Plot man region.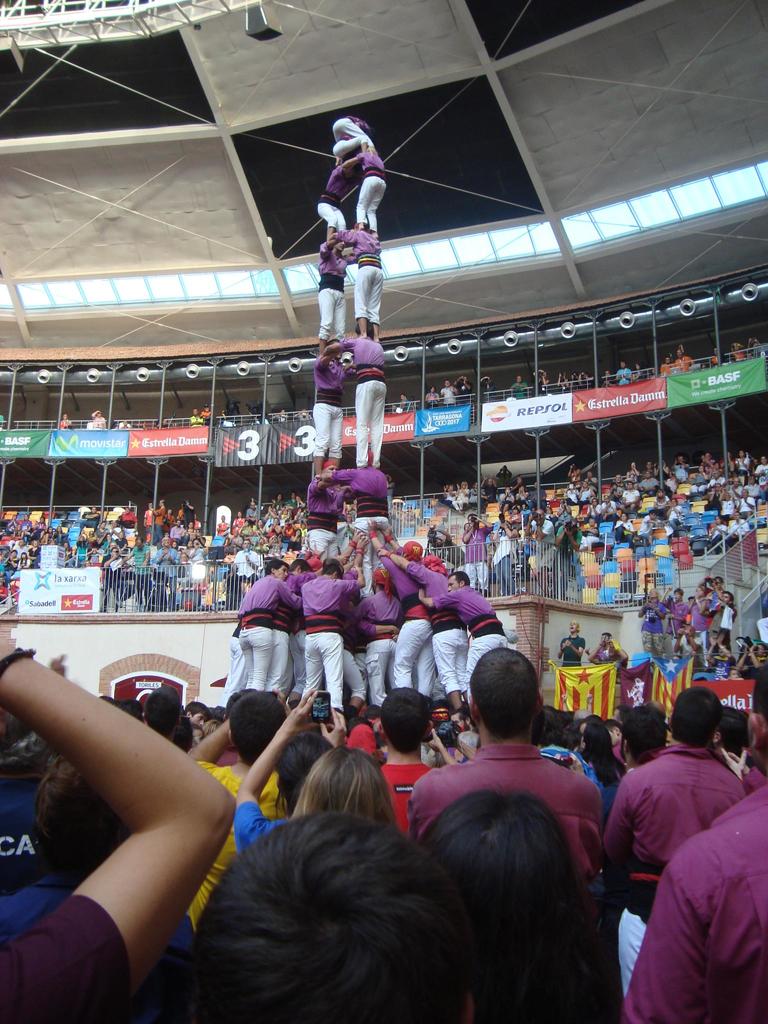
Plotted at (186, 406, 207, 424).
